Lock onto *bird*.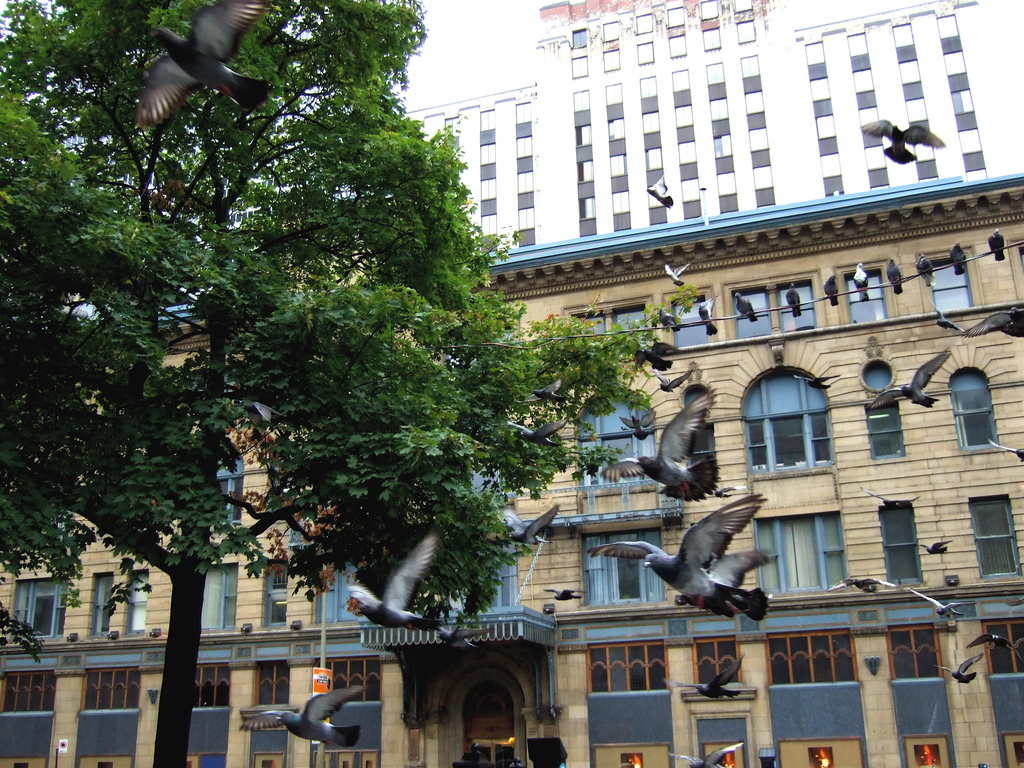
Locked: Rect(643, 172, 675, 212).
